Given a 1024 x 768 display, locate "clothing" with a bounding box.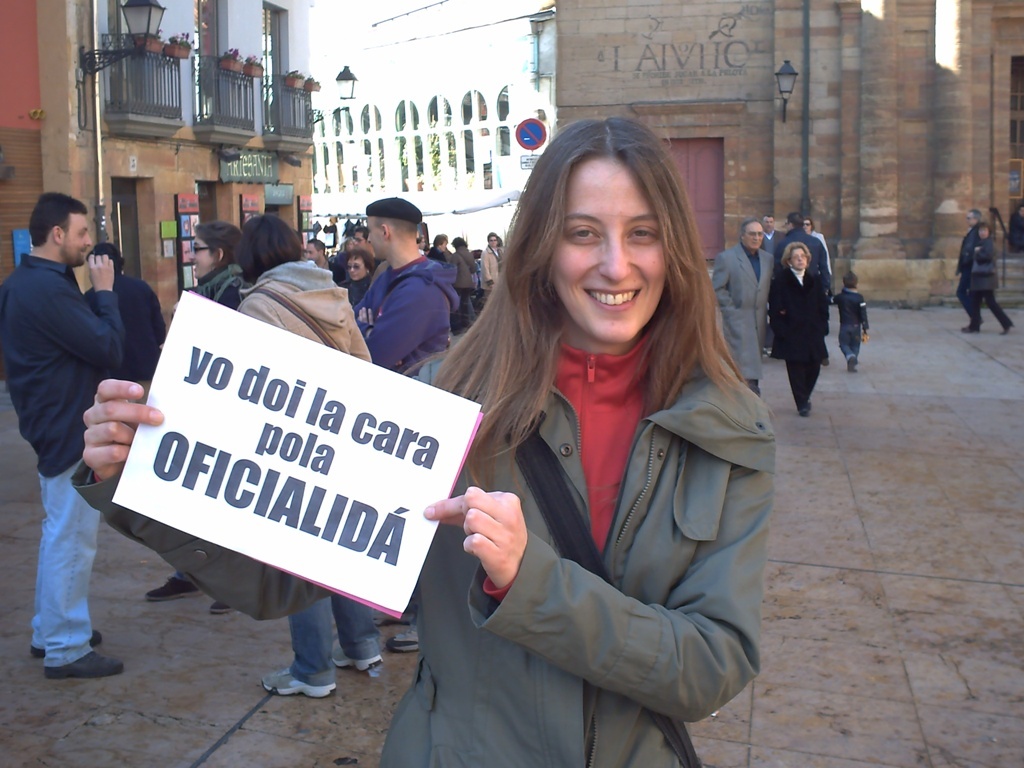
Located: {"x1": 292, "y1": 317, "x2": 795, "y2": 767}.
